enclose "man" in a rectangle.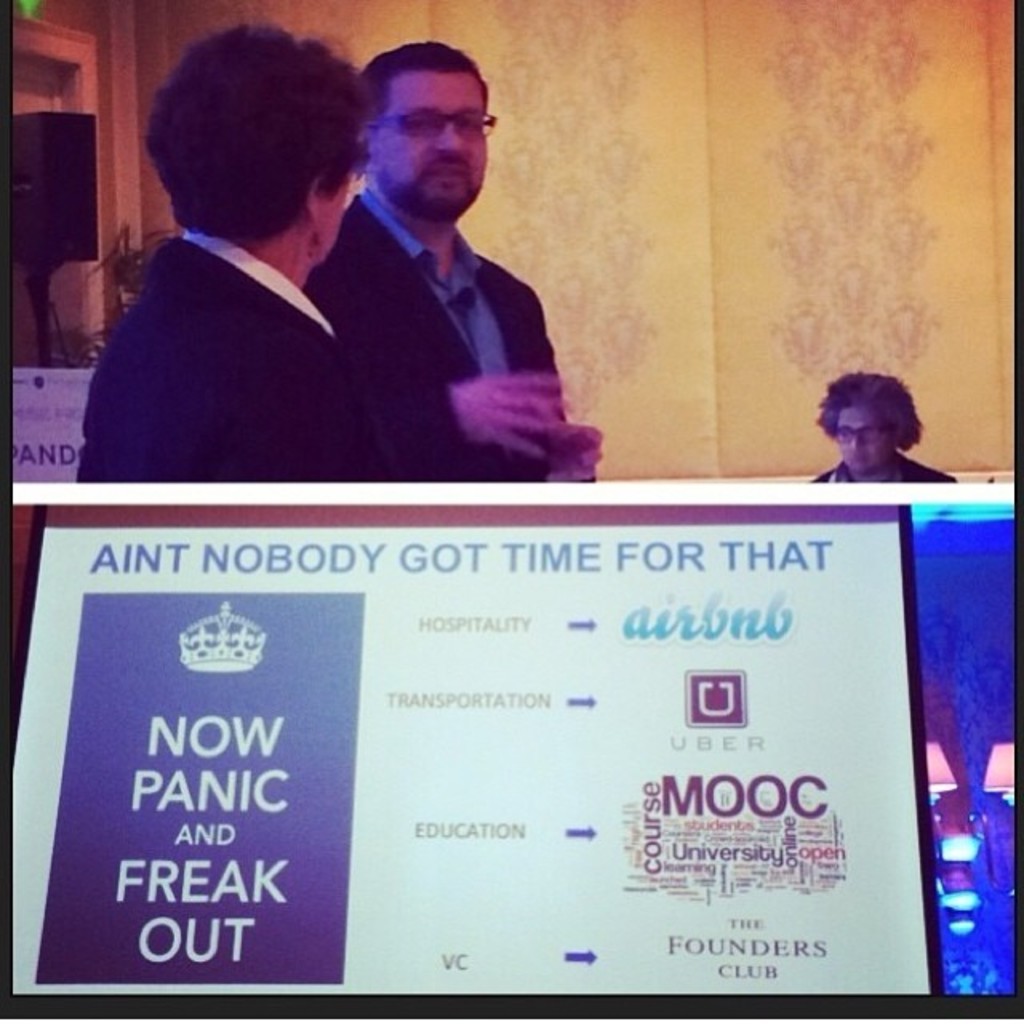
802,360,955,478.
